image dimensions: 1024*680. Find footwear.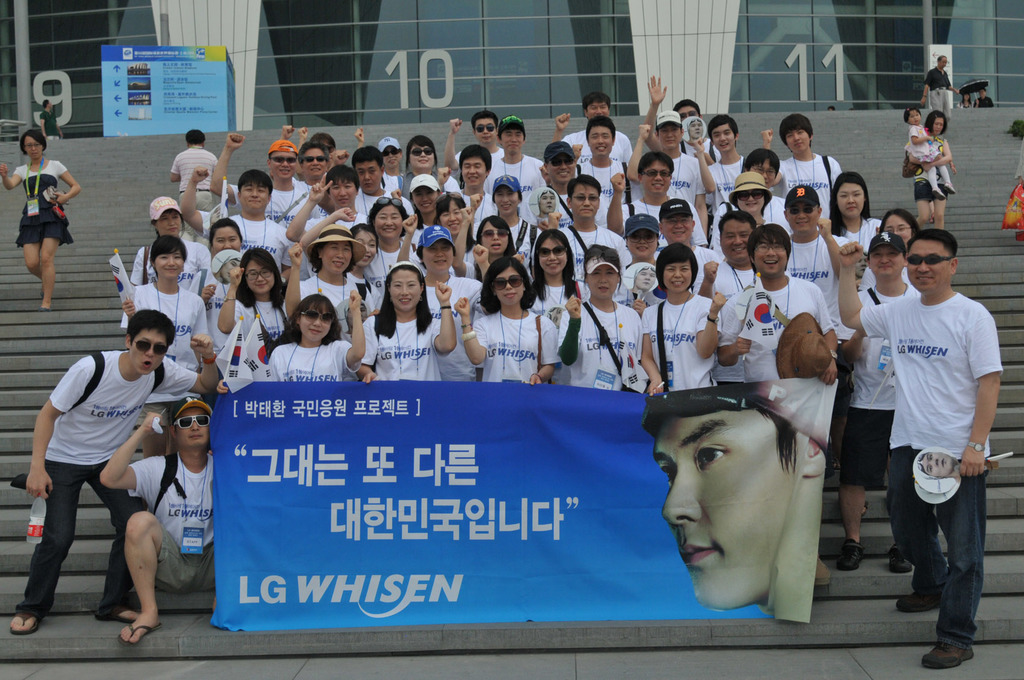
bbox(894, 544, 911, 572).
